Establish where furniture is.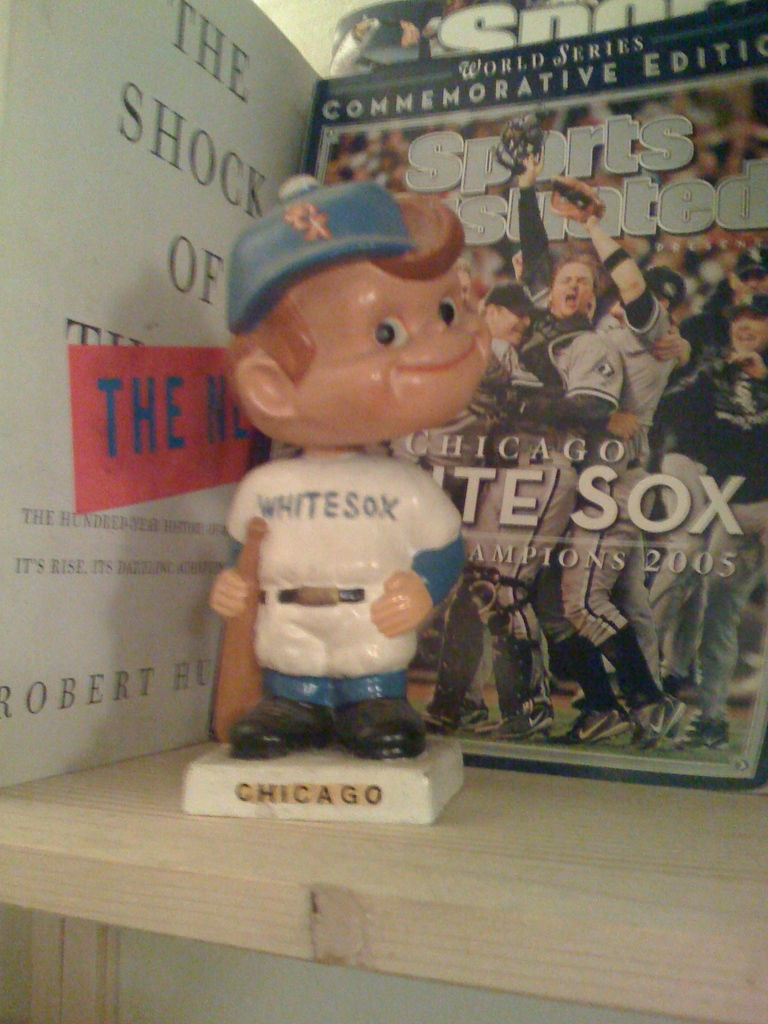
Established at box(0, 737, 767, 1023).
